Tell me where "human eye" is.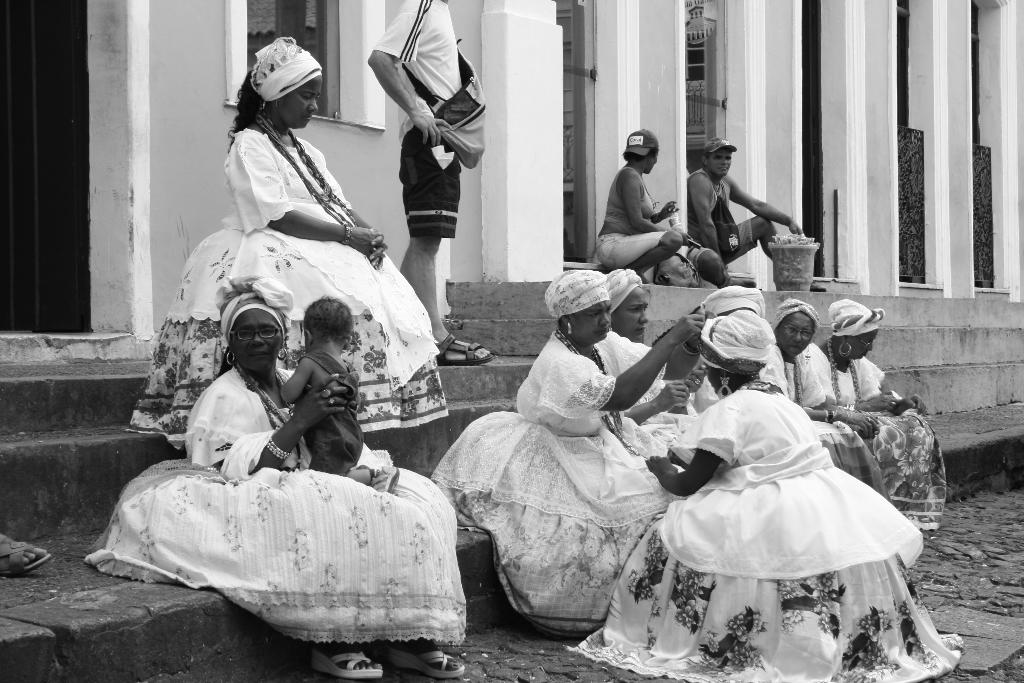
"human eye" is at (714,158,722,161).
